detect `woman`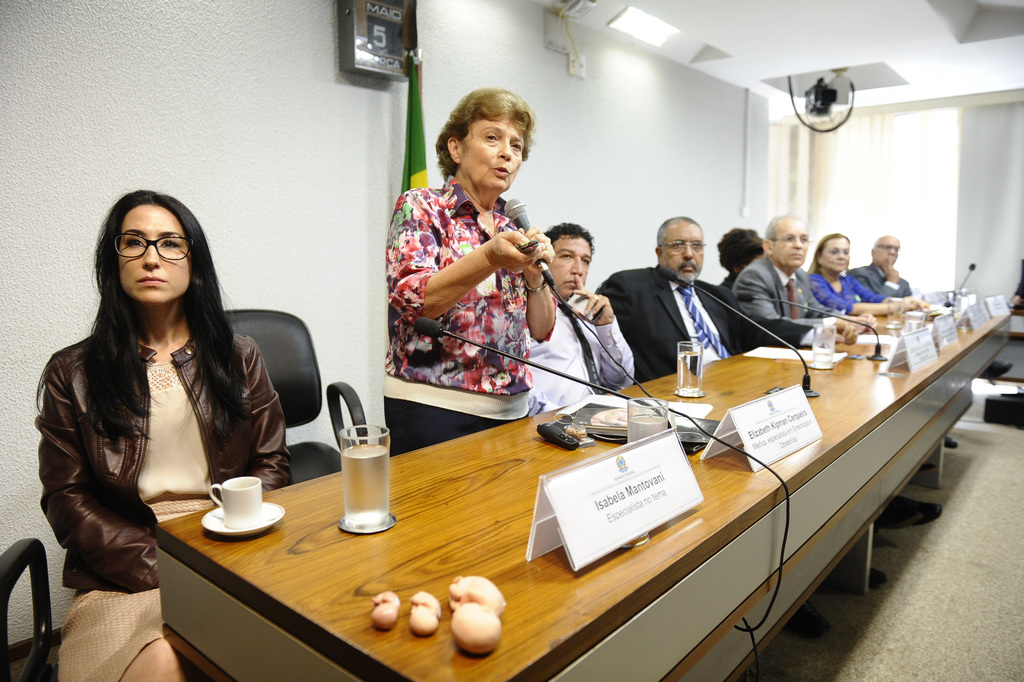
BBox(26, 179, 292, 635)
